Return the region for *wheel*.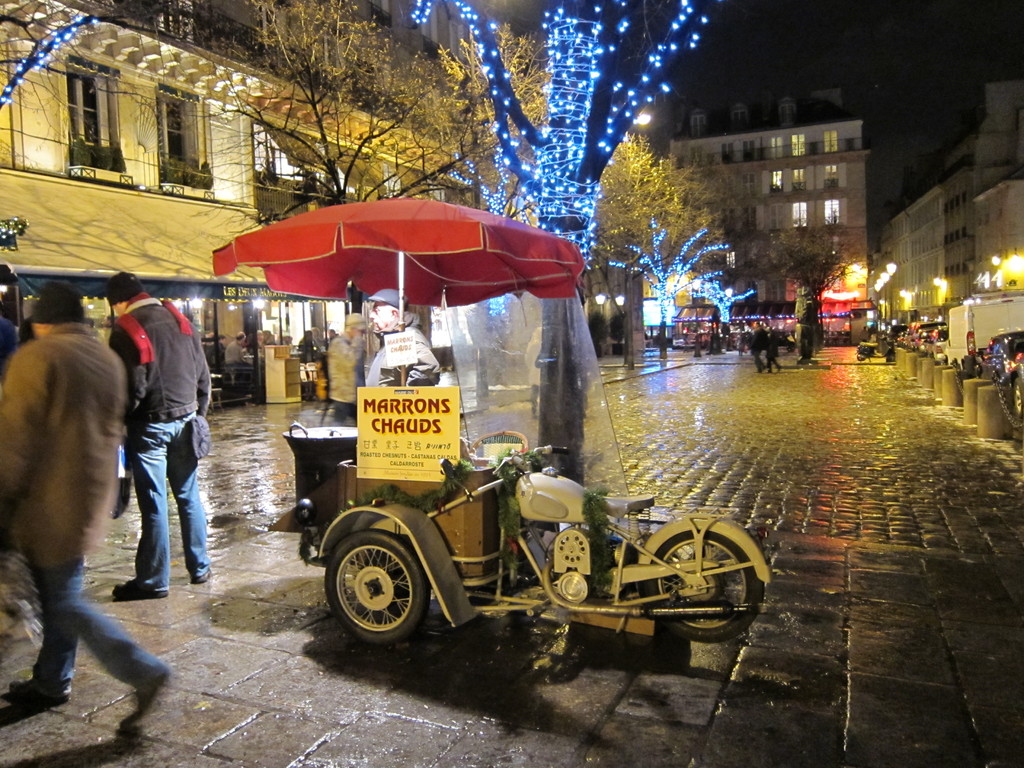
x1=644 y1=531 x2=764 y2=641.
